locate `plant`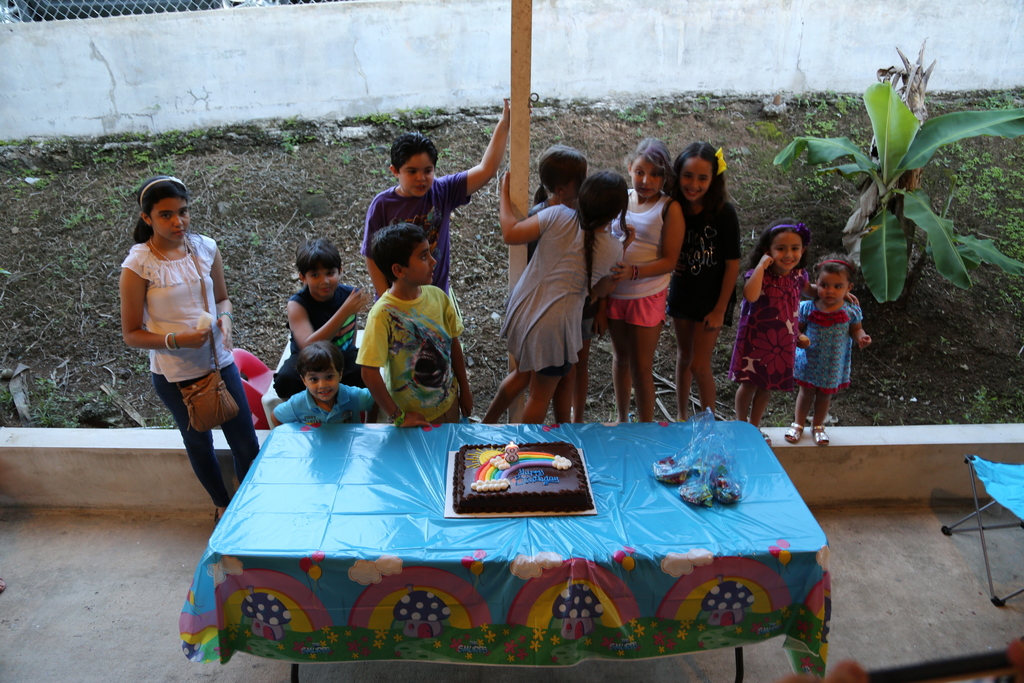
64,160,84,170
